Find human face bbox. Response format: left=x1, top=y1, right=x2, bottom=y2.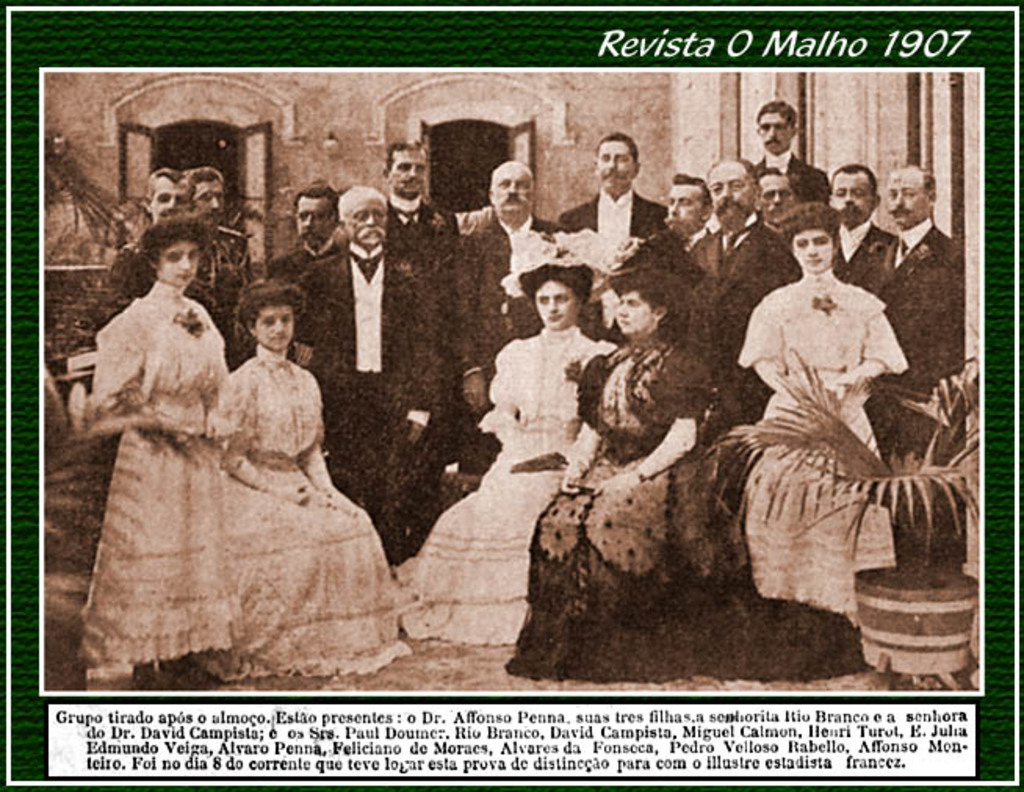
left=254, top=304, right=297, bottom=351.
